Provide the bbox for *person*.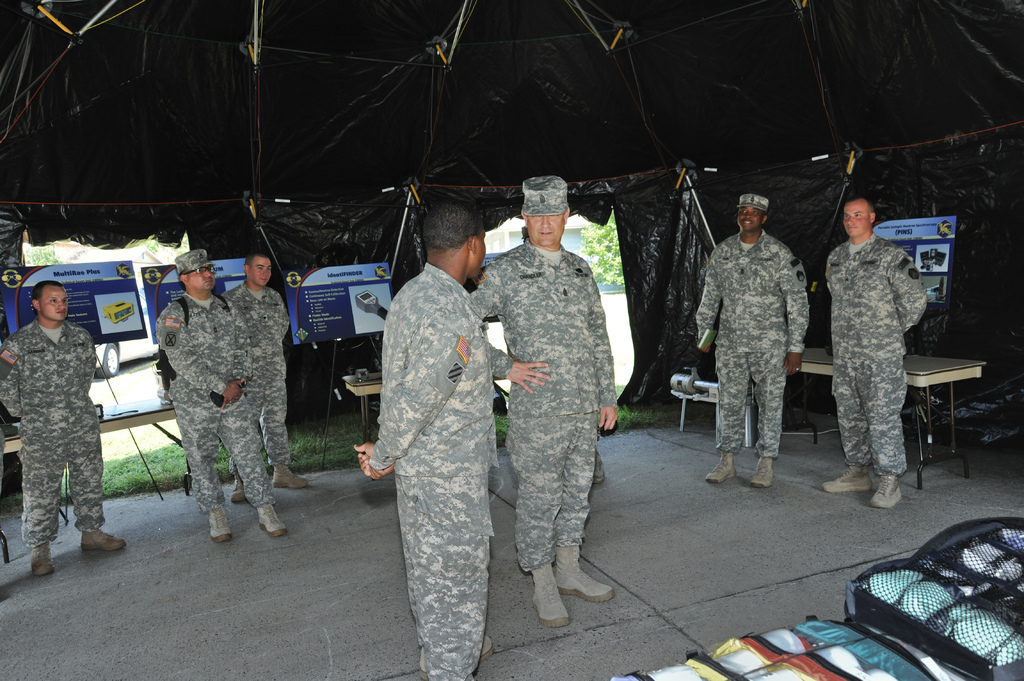
crop(232, 253, 321, 497).
